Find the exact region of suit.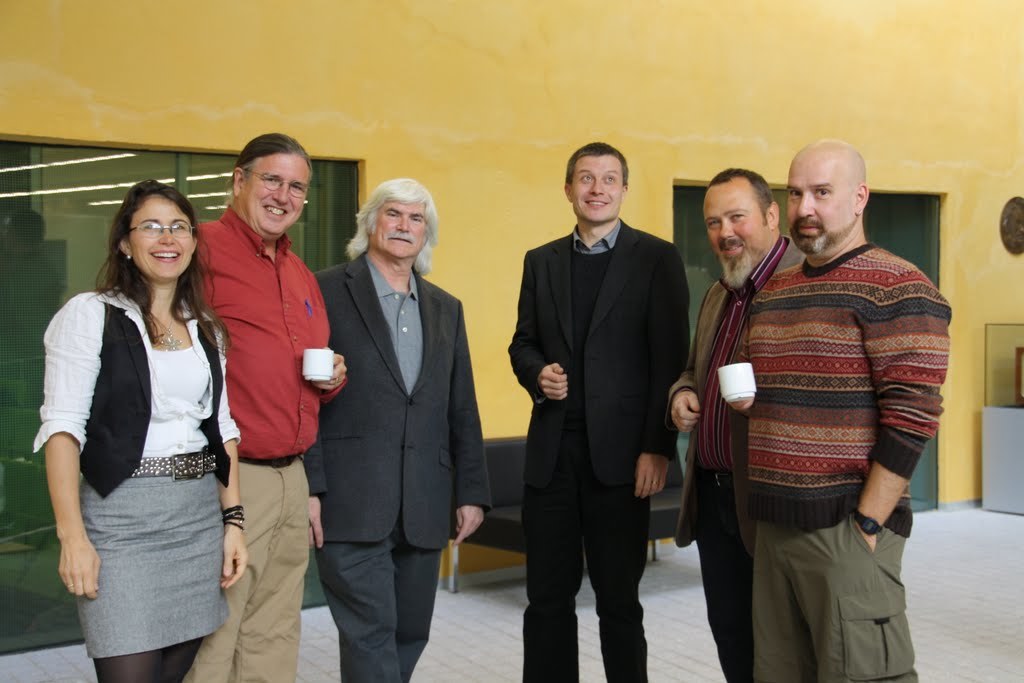
Exact region: locate(664, 238, 811, 558).
